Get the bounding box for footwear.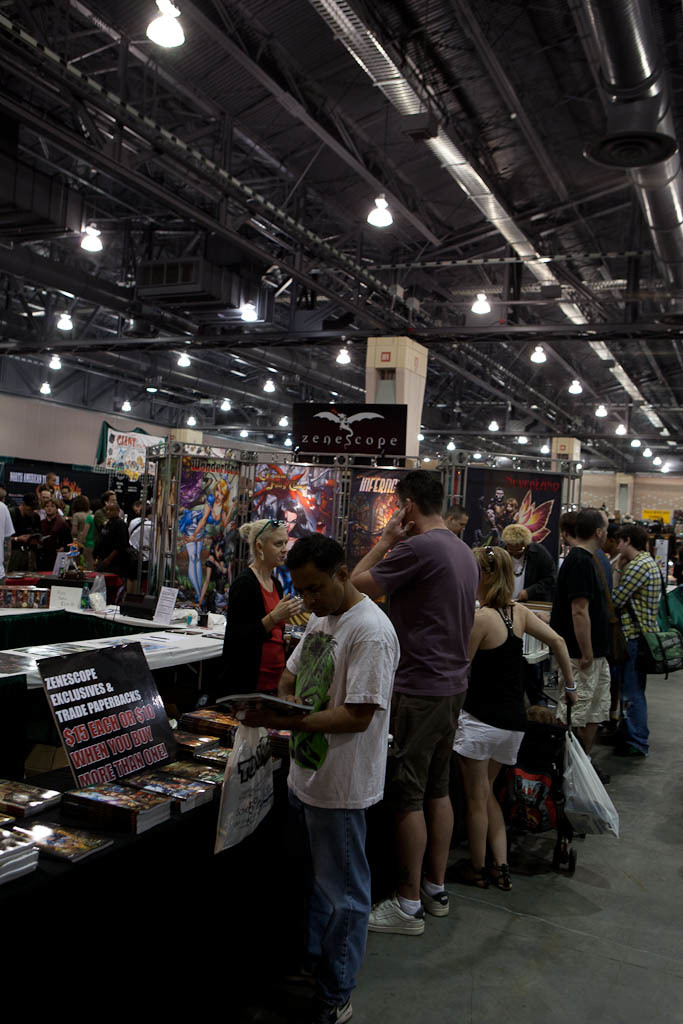
x1=456, y1=863, x2=488, y2=894.
